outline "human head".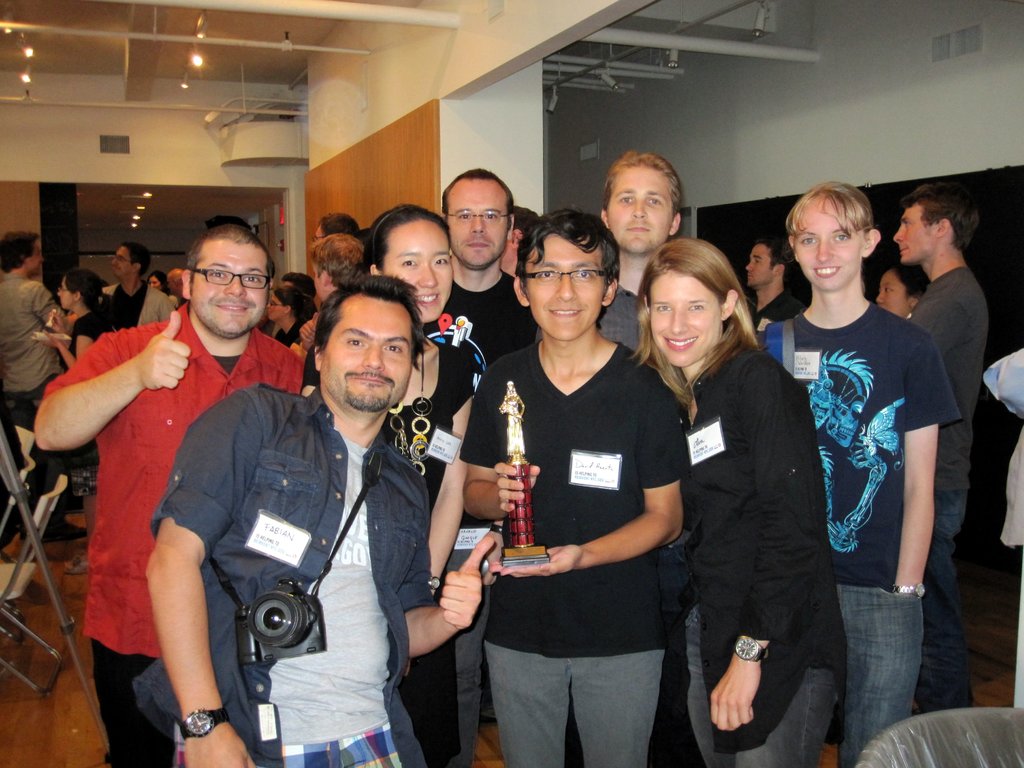
Outline: detection(369, 199, 453, 322).
